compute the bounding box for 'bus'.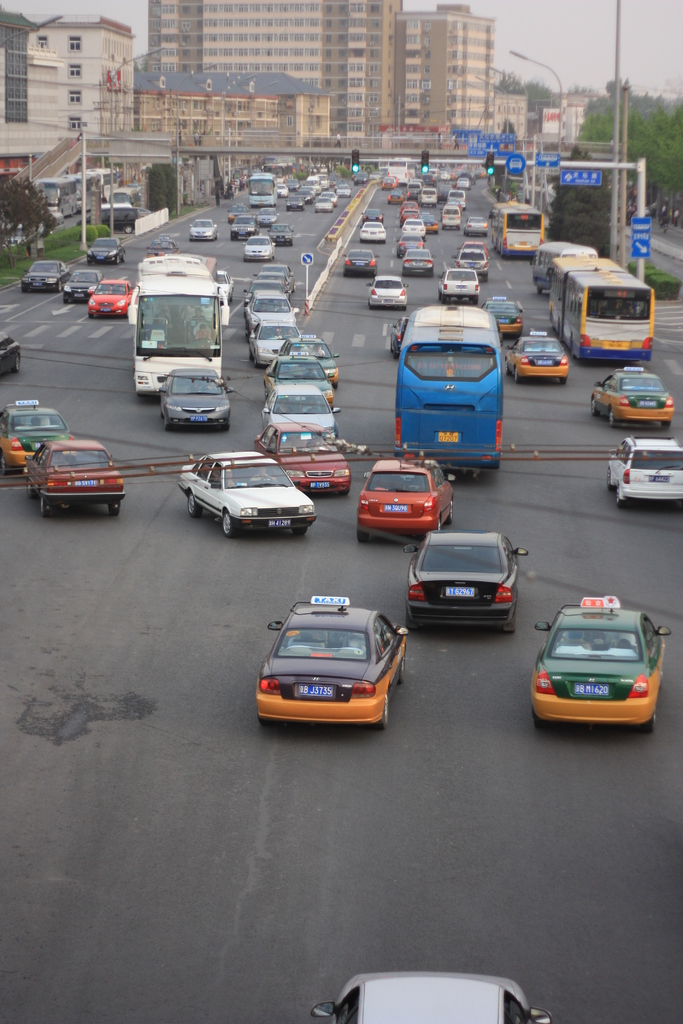
(33, 179, 74, 221).
